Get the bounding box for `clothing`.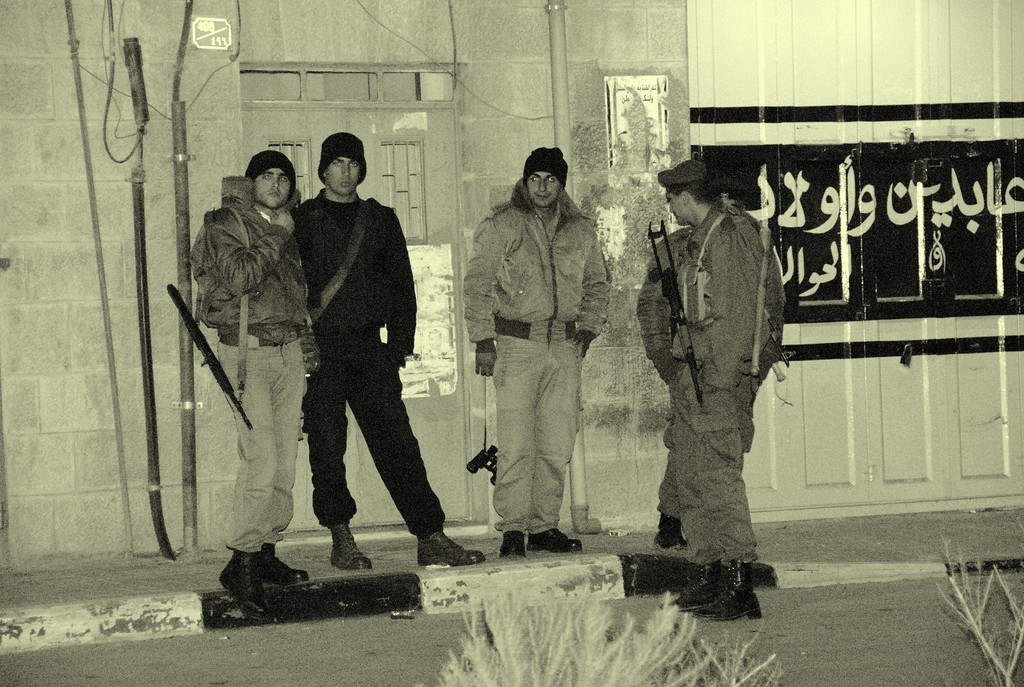
{"x1": 193, "y1": 175, "x2": 308, "y2": 549}.
